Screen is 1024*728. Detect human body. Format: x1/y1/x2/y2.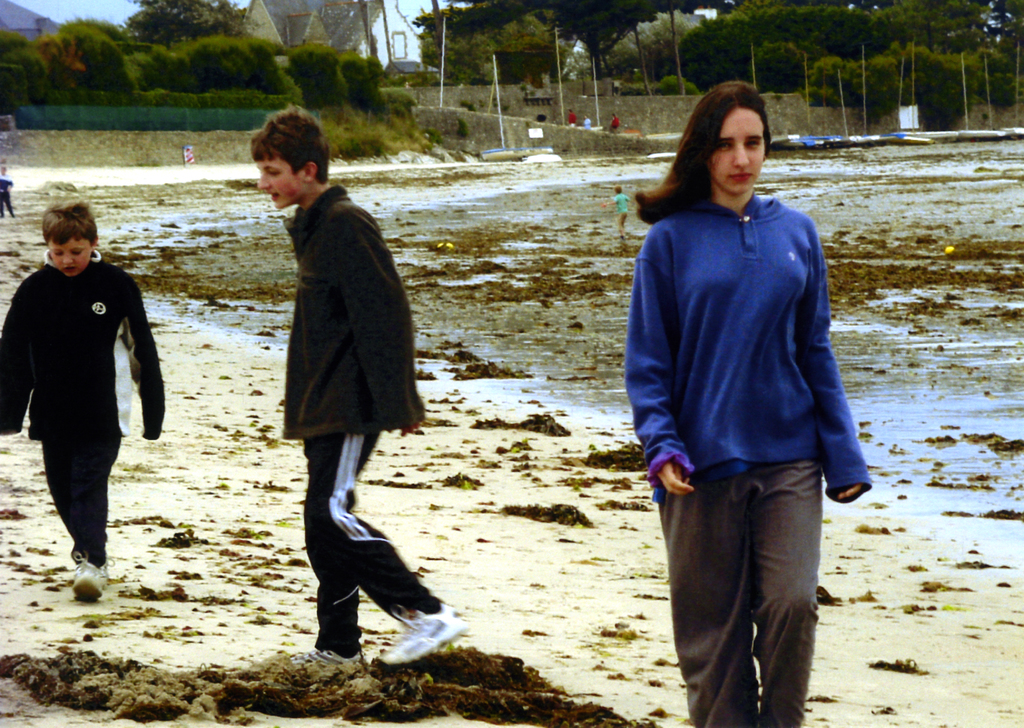
0/161/16/222.
